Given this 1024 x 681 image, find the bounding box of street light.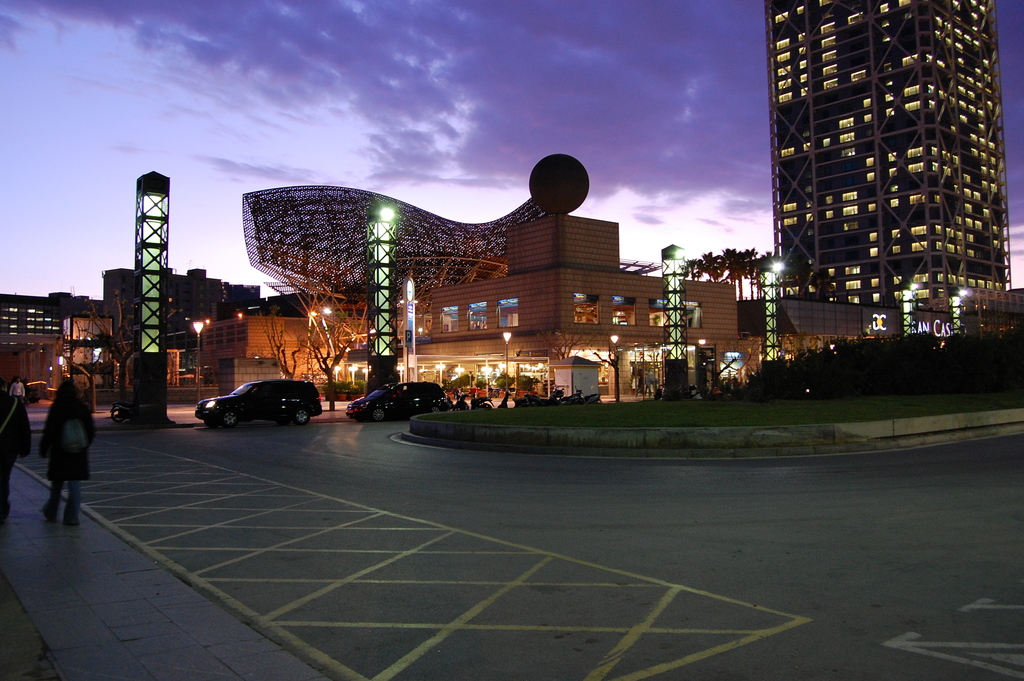
<box>395,366,404,387</box>.
